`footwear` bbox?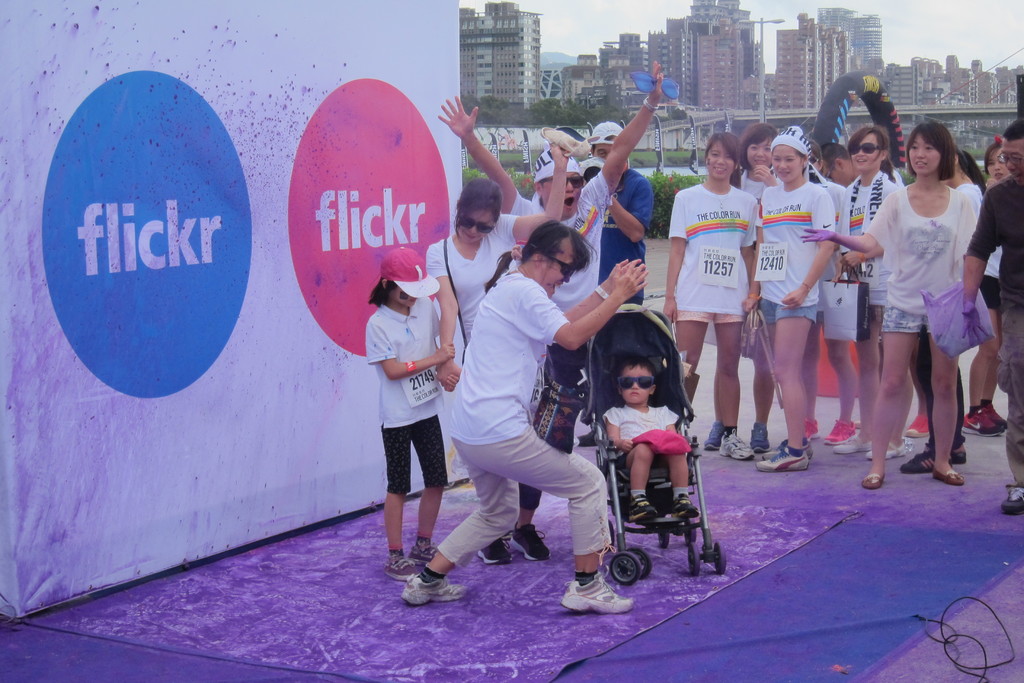
box(383, 552, 421, 580)
